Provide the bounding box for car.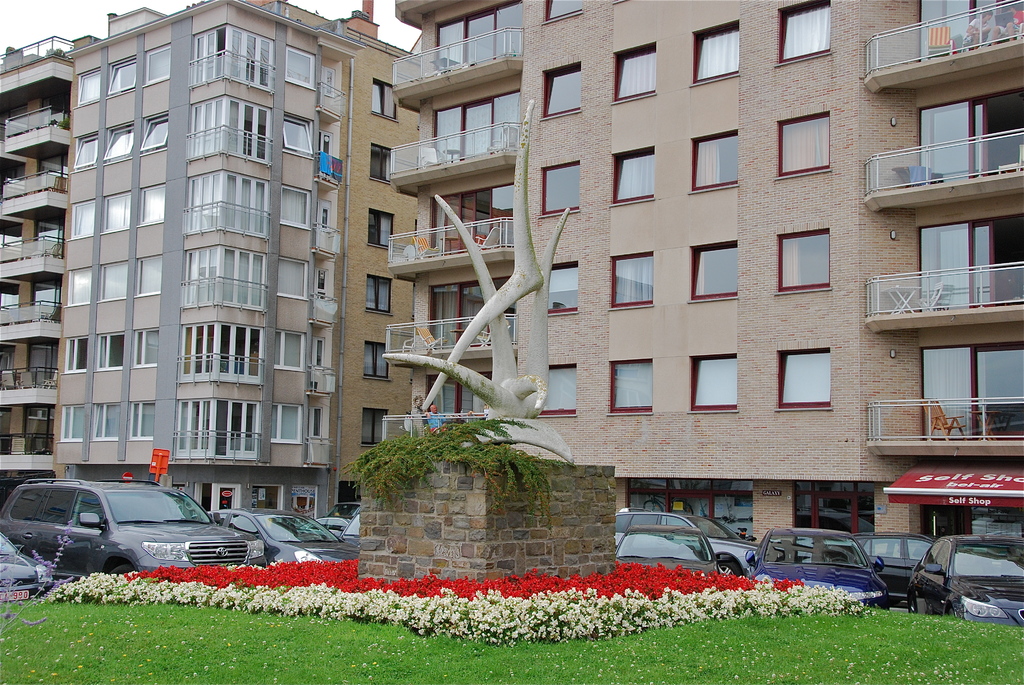
crop(903, 535, 1023, 633).
